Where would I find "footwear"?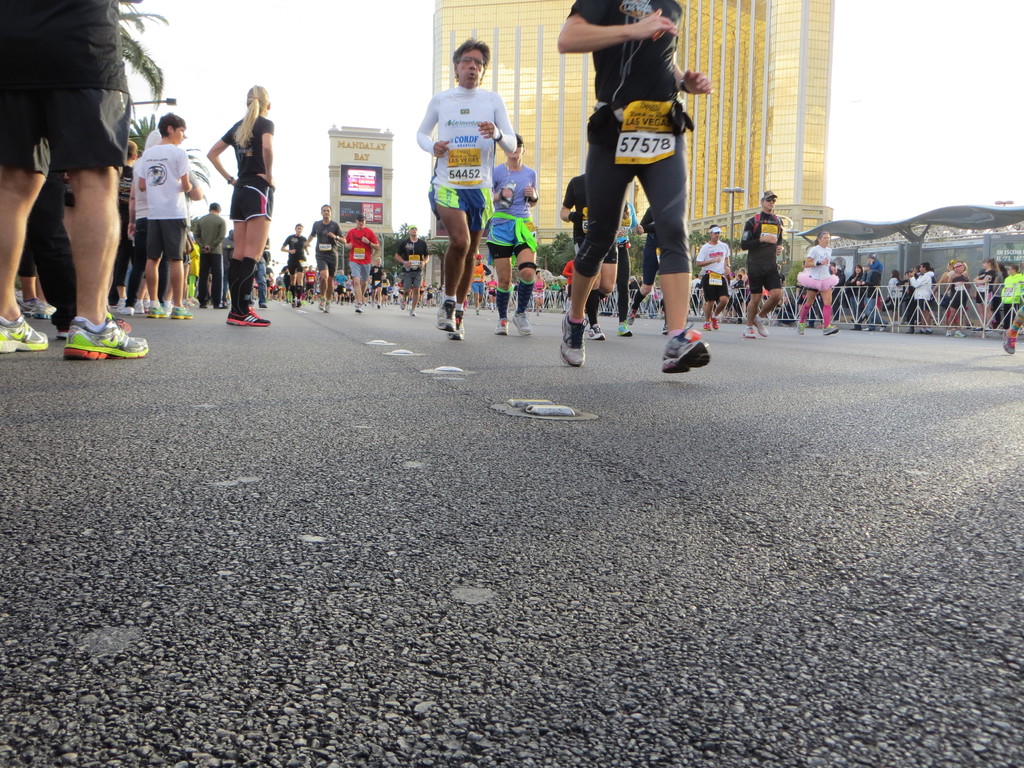
At bbox=(795, 317, 806, 336).
